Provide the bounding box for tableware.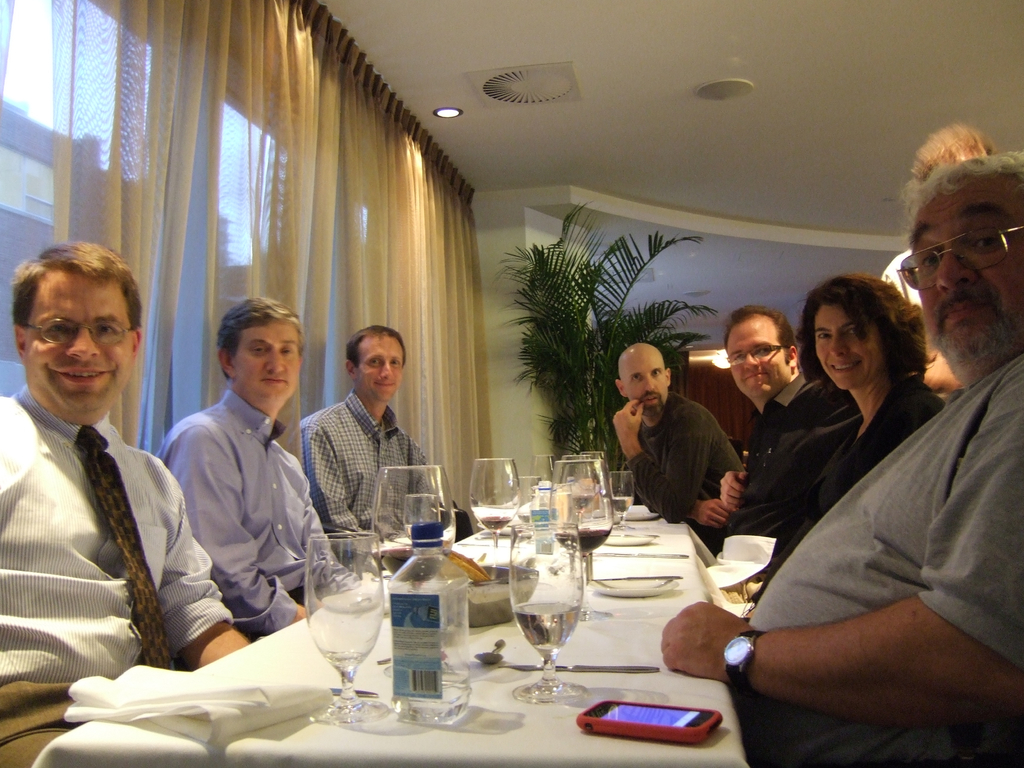
detection(508, 522, 599, 698).
